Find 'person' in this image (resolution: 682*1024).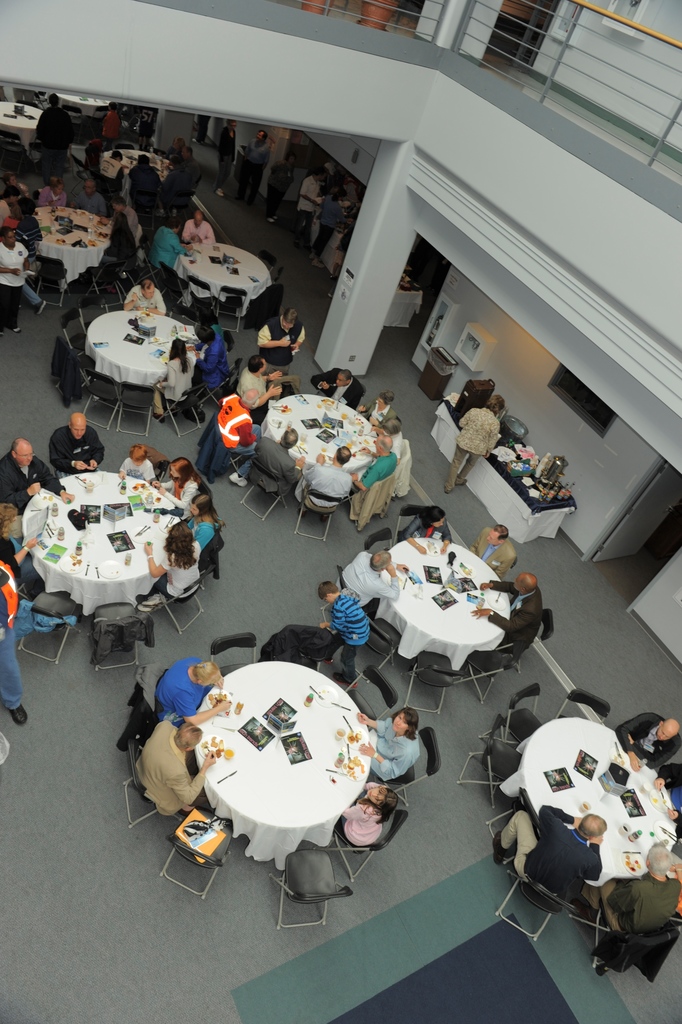
(161,149,199,212).
